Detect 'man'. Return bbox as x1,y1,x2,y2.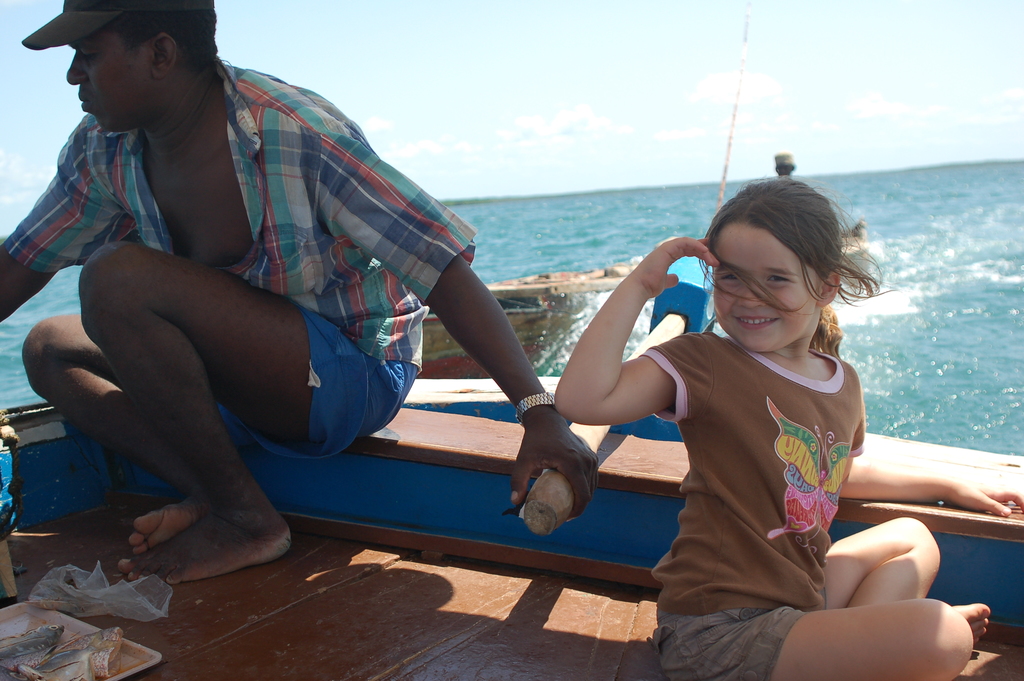
48,1,628,598.
